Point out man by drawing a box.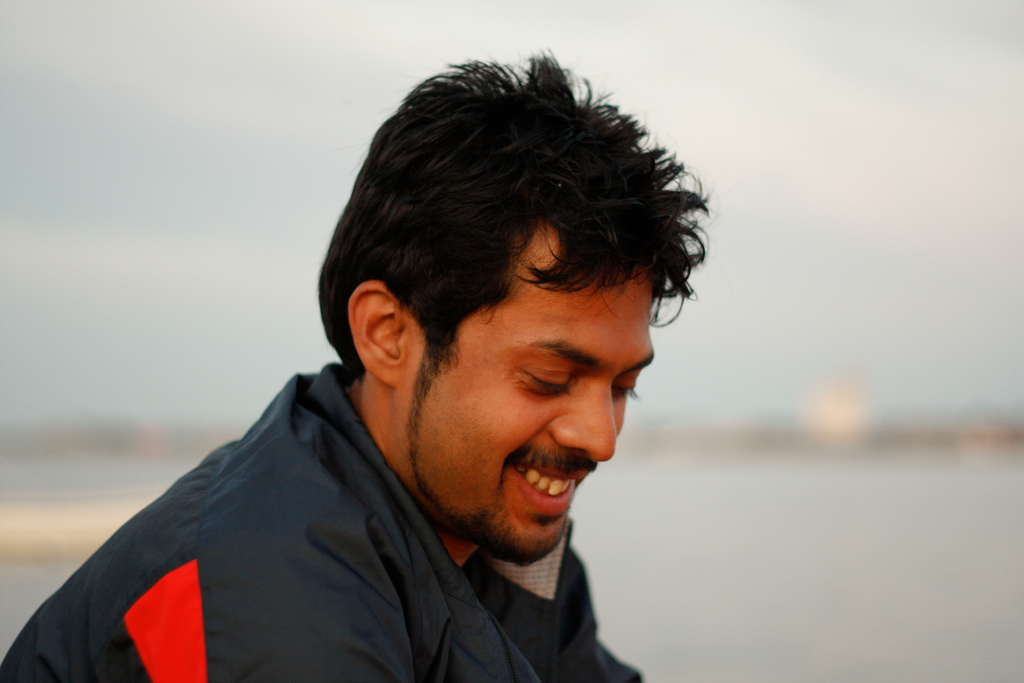
<box>5,38,755,682</box>.
